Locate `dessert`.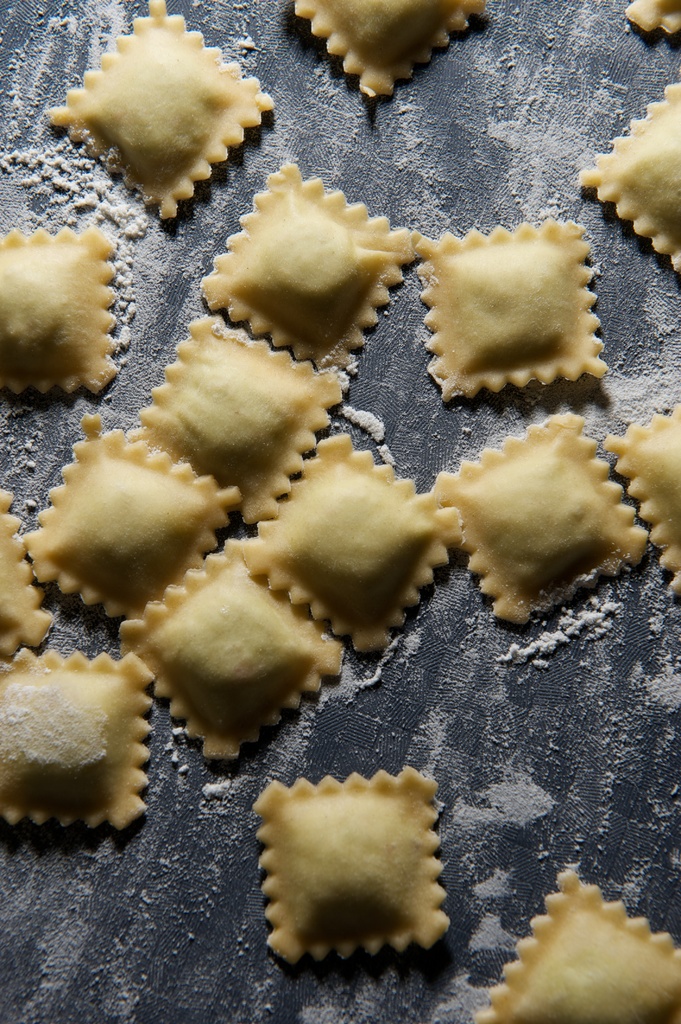
Bounding box: <region>126, 309, 320, 529</region>.
